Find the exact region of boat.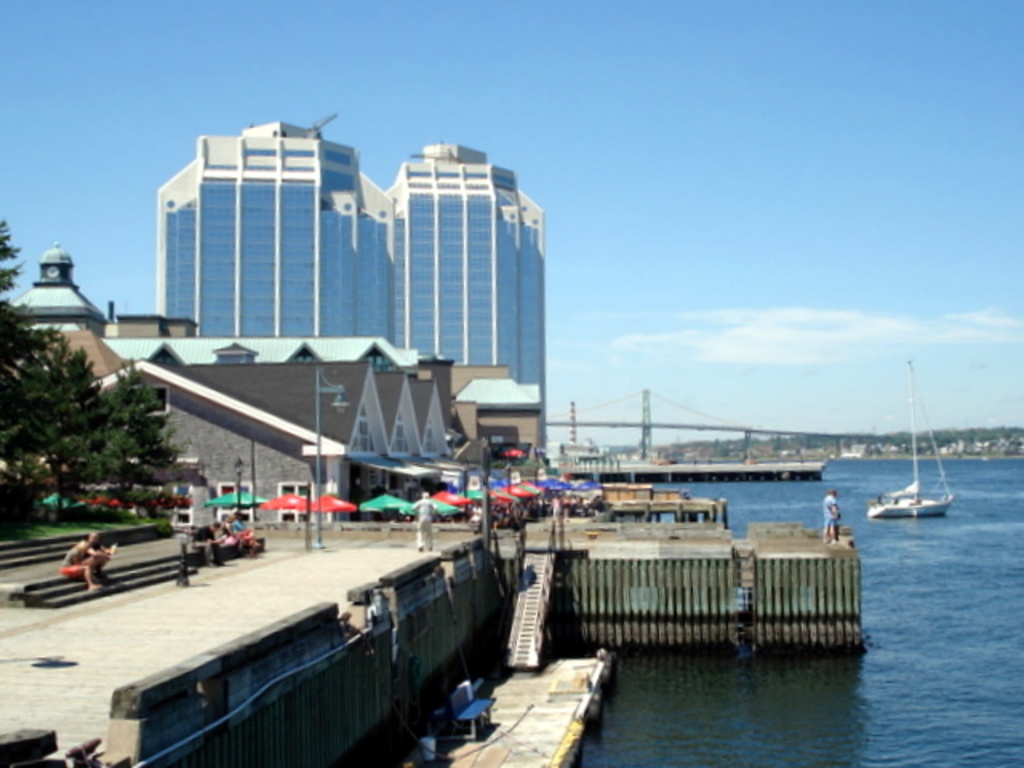
Exact region: 869, 354, 958, 522.
